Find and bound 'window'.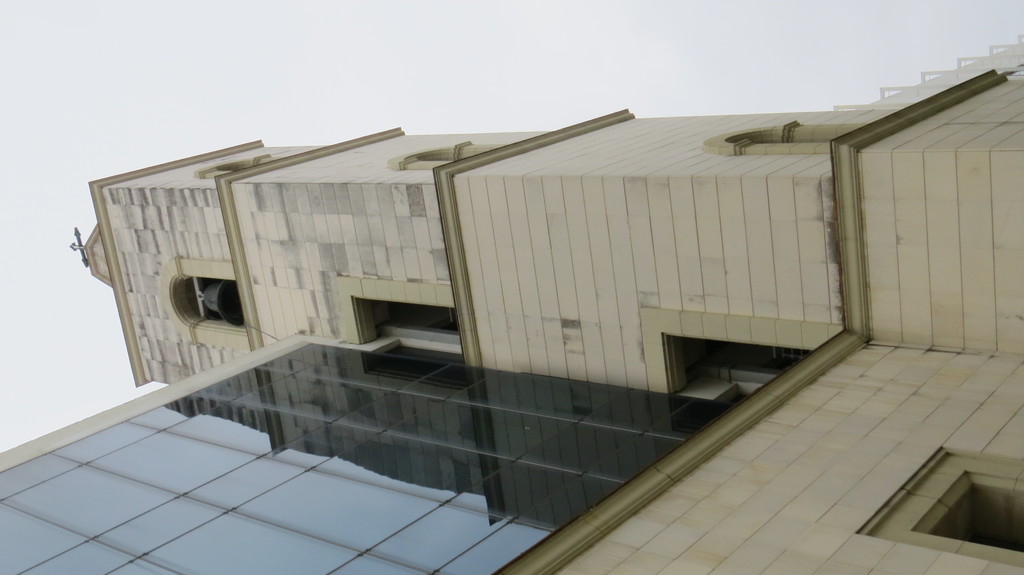
Bound: 159:262:252:337.
